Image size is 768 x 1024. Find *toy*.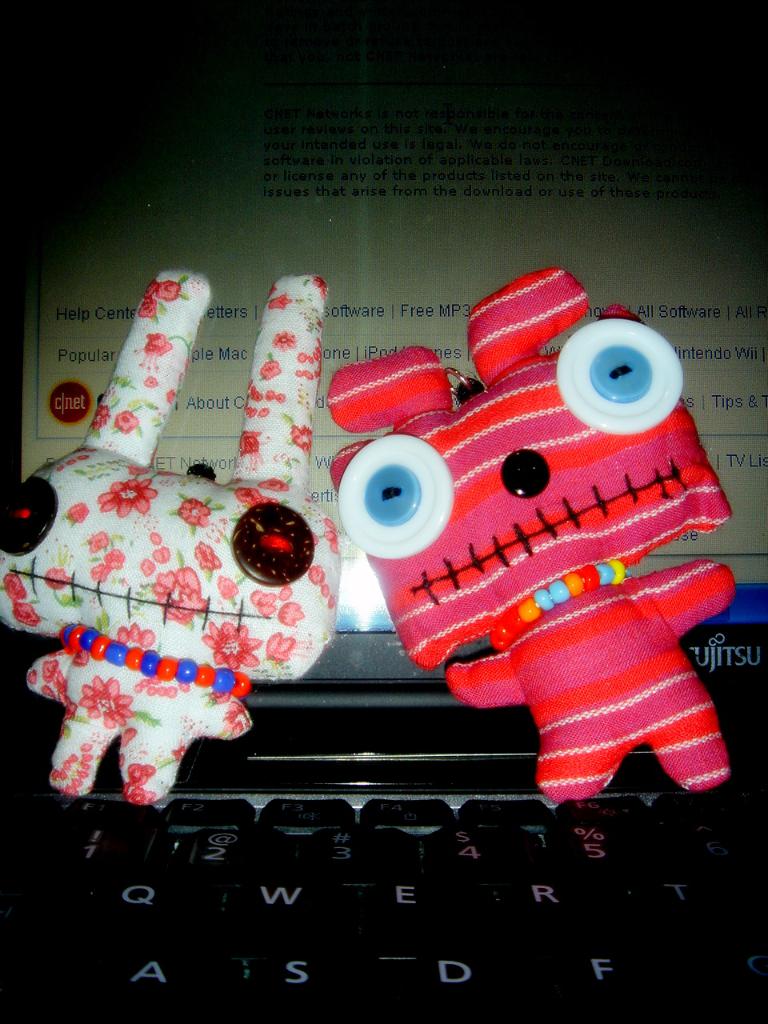
<box>0,279,344,797</box>.
